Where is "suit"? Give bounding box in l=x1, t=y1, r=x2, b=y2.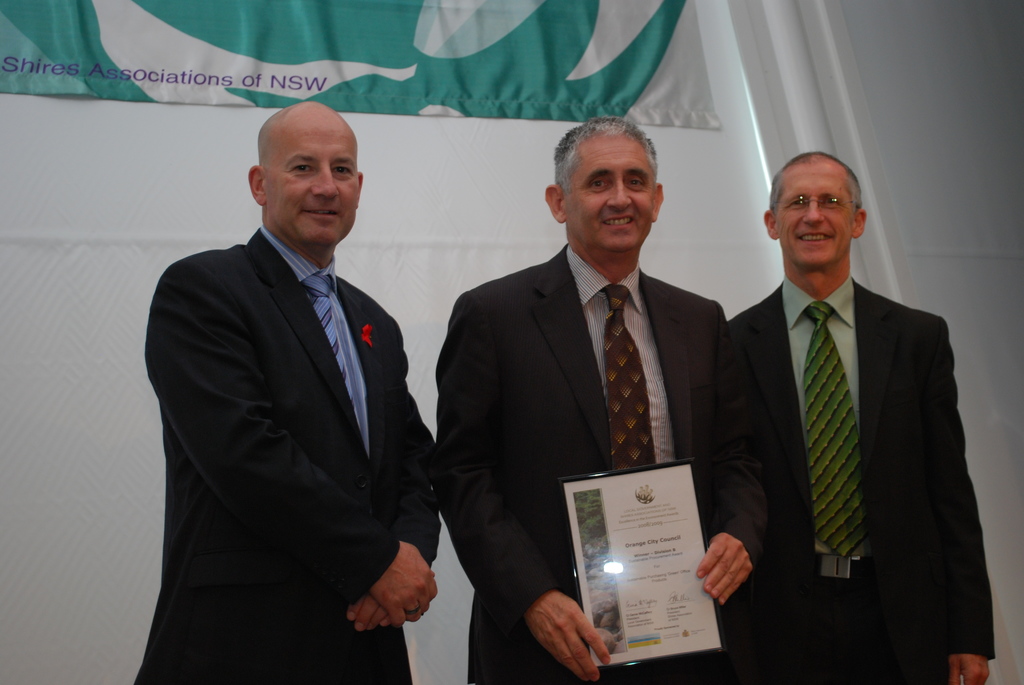
l=733, t=269, r=1003, b=684.
